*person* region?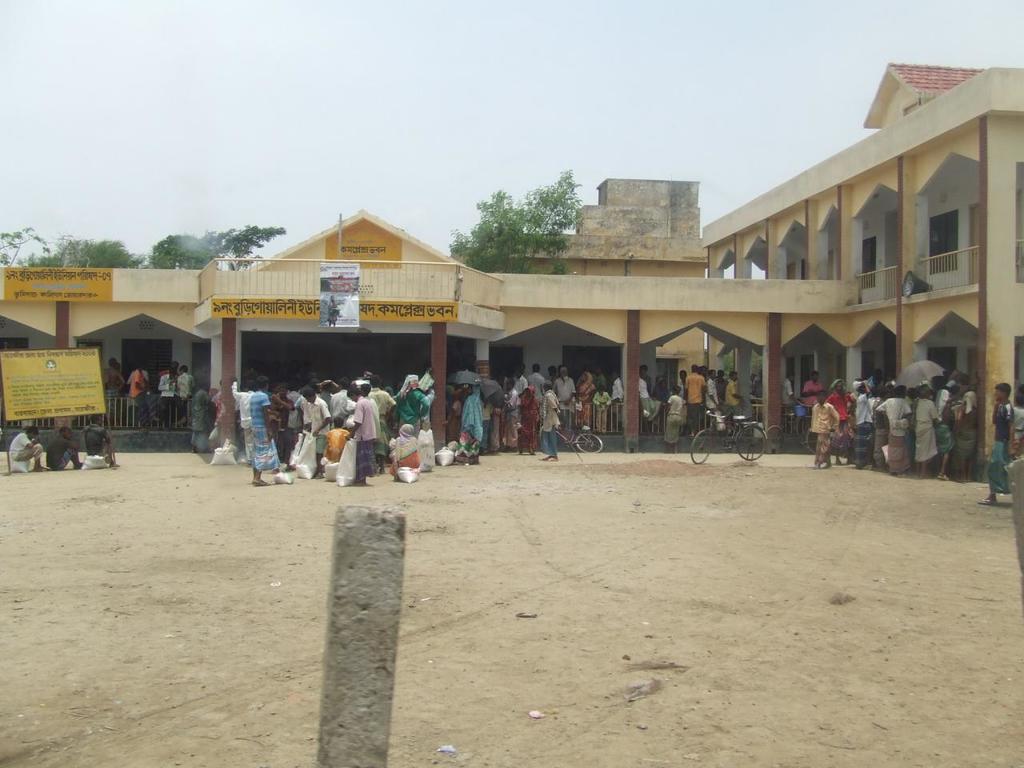
(x1=632, y1=362, x2=671, y2=422)
